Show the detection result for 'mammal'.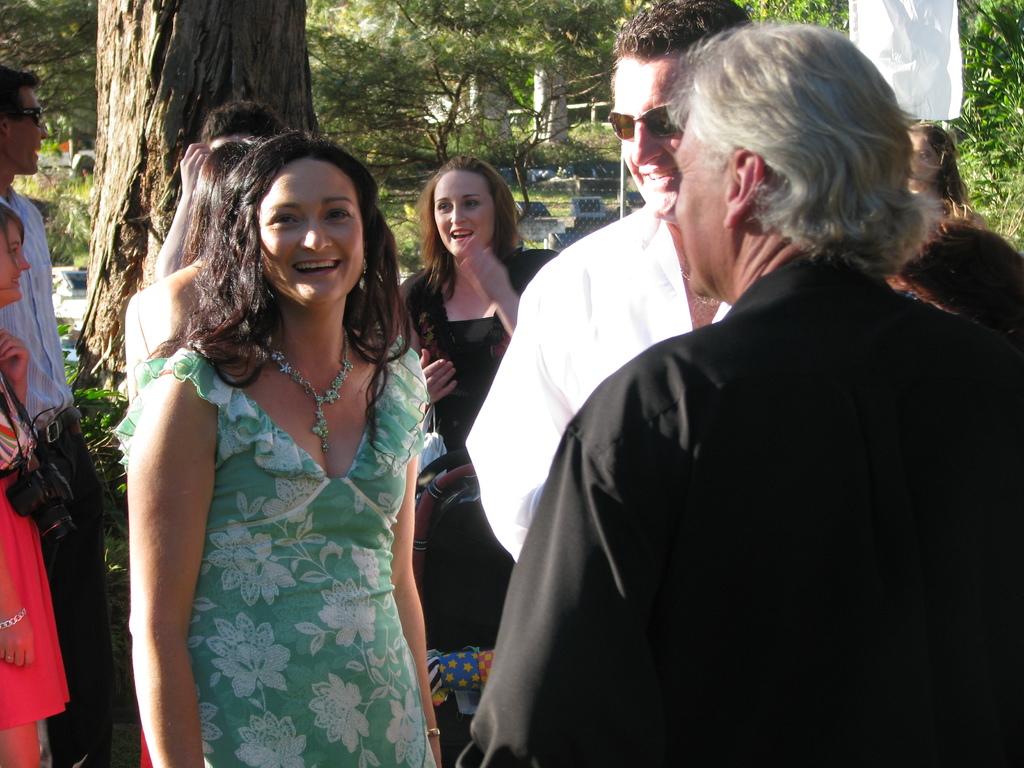
bbox=[0, 193, 74, 767].
